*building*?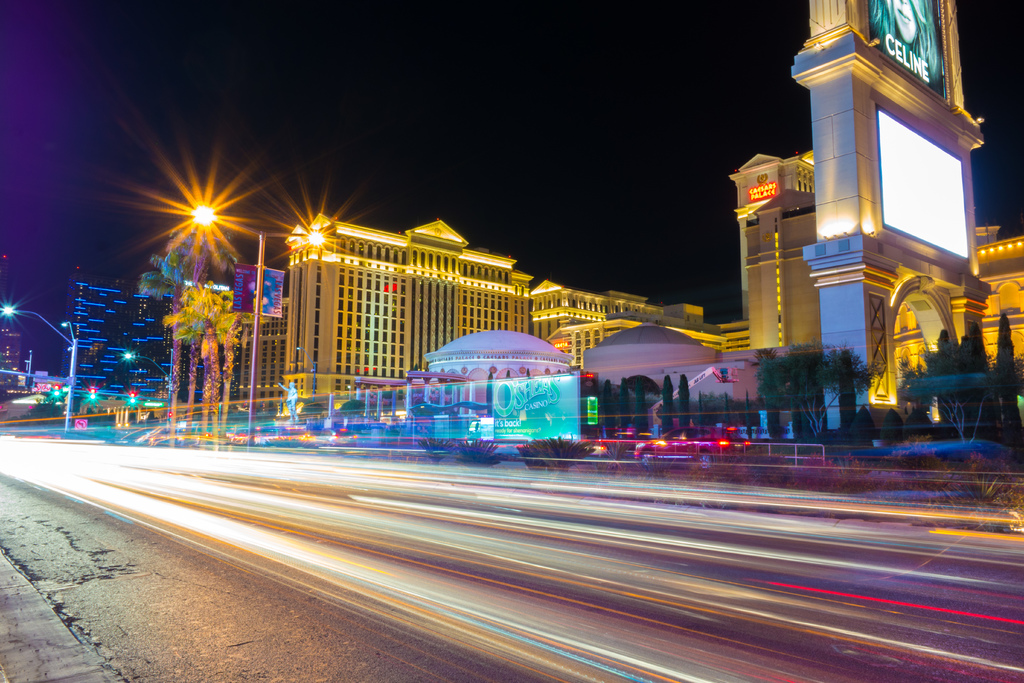
box=[0, 318, 22, 389]
